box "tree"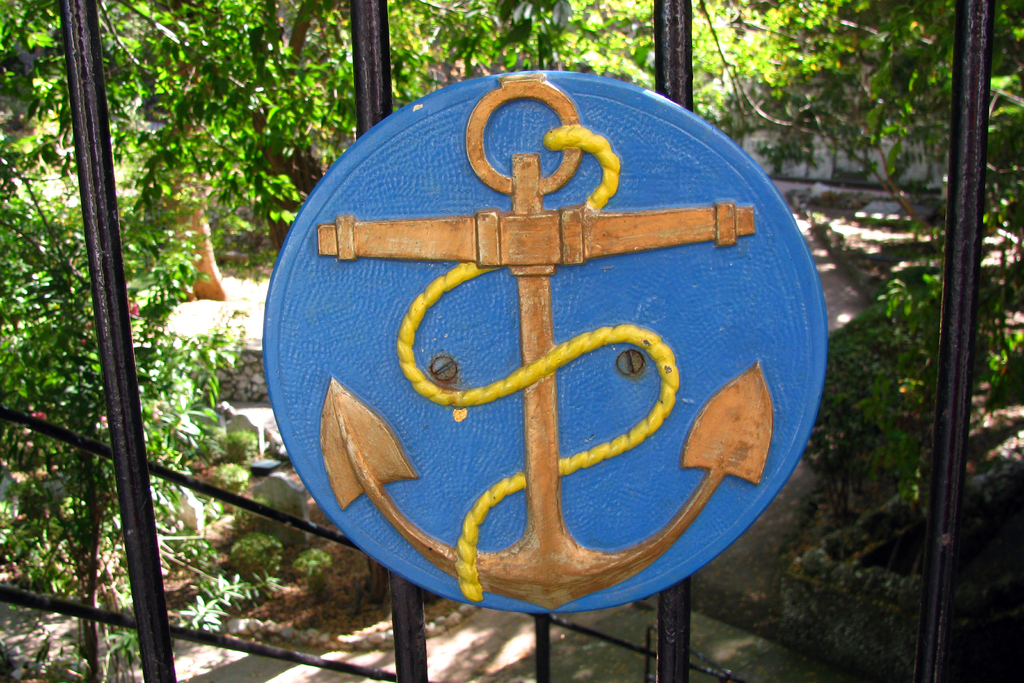
x1=725 y1=0 x2=1023 y2=477
